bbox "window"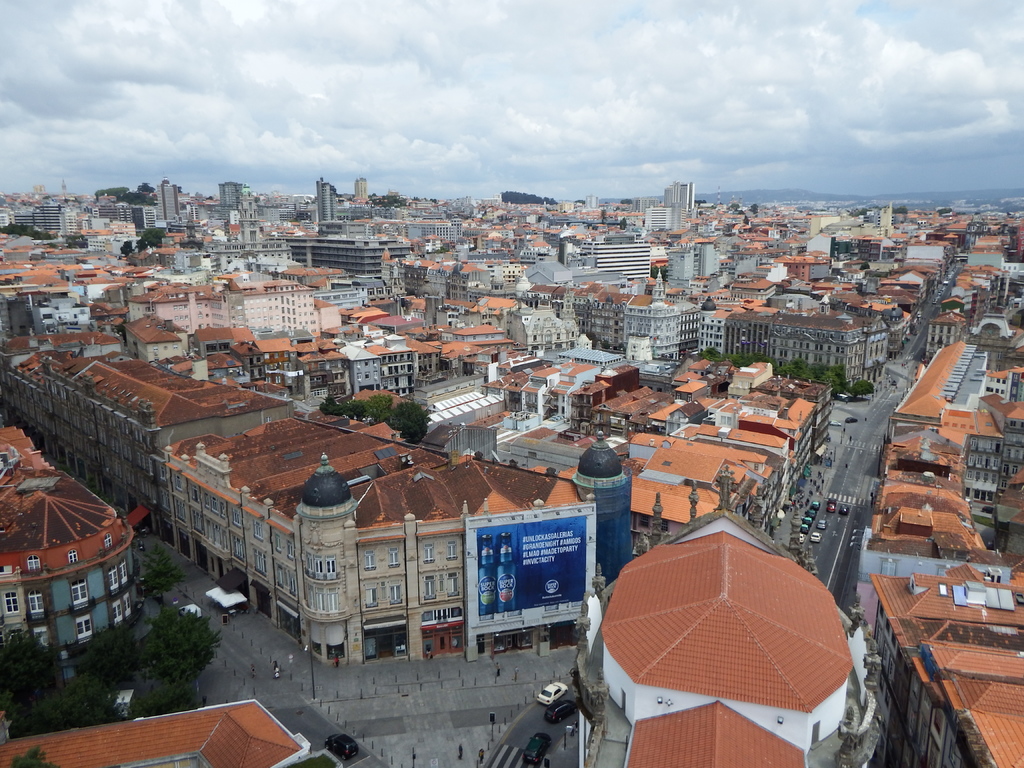
bbox(74, 615, 96, 637)
